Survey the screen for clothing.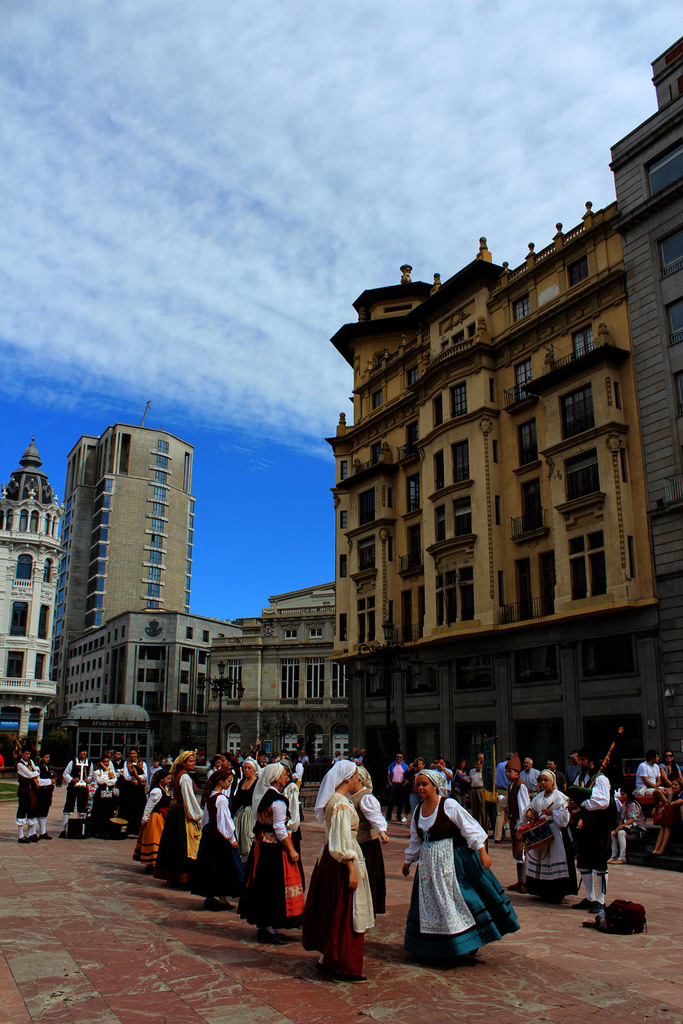
Survey found: box=[502, 760, 571, 888].
